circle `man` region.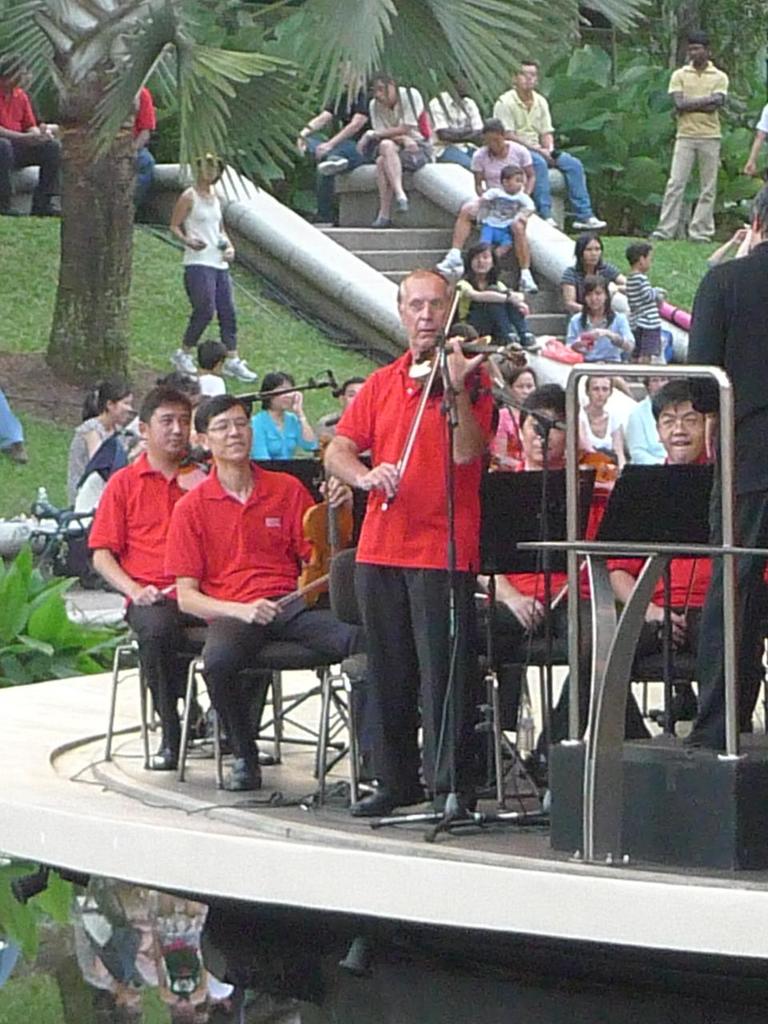
Region: bbox=(294, 49, 374, 229).
